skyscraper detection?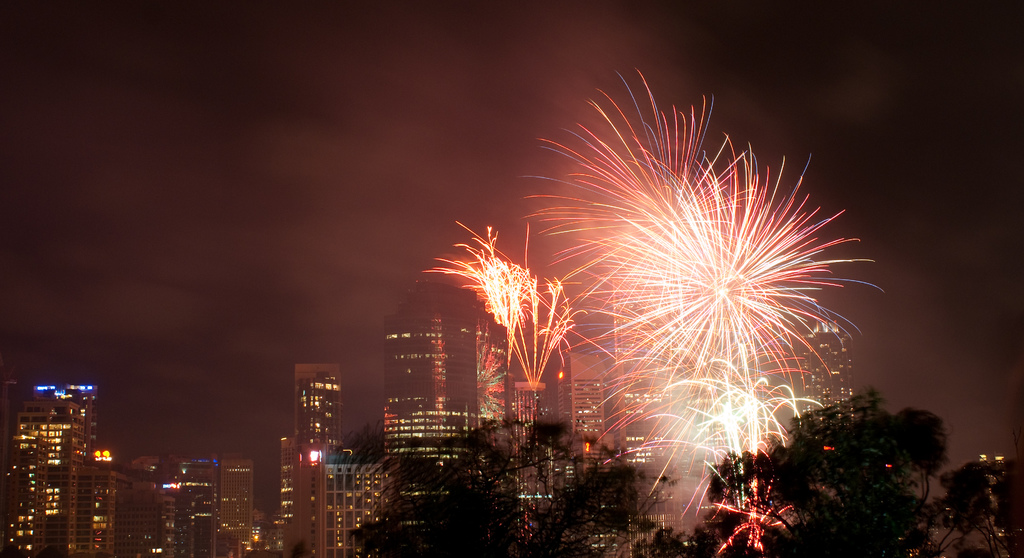
378/278/506/478
